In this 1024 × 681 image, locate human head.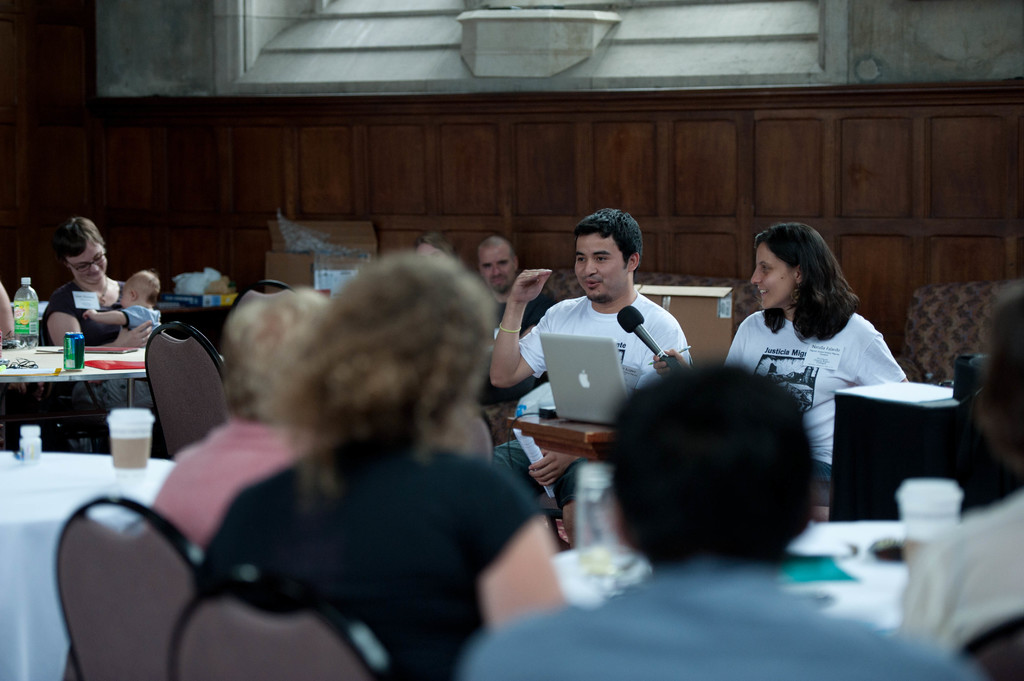
Bounding box: crop(118, 269, 163, 308).
